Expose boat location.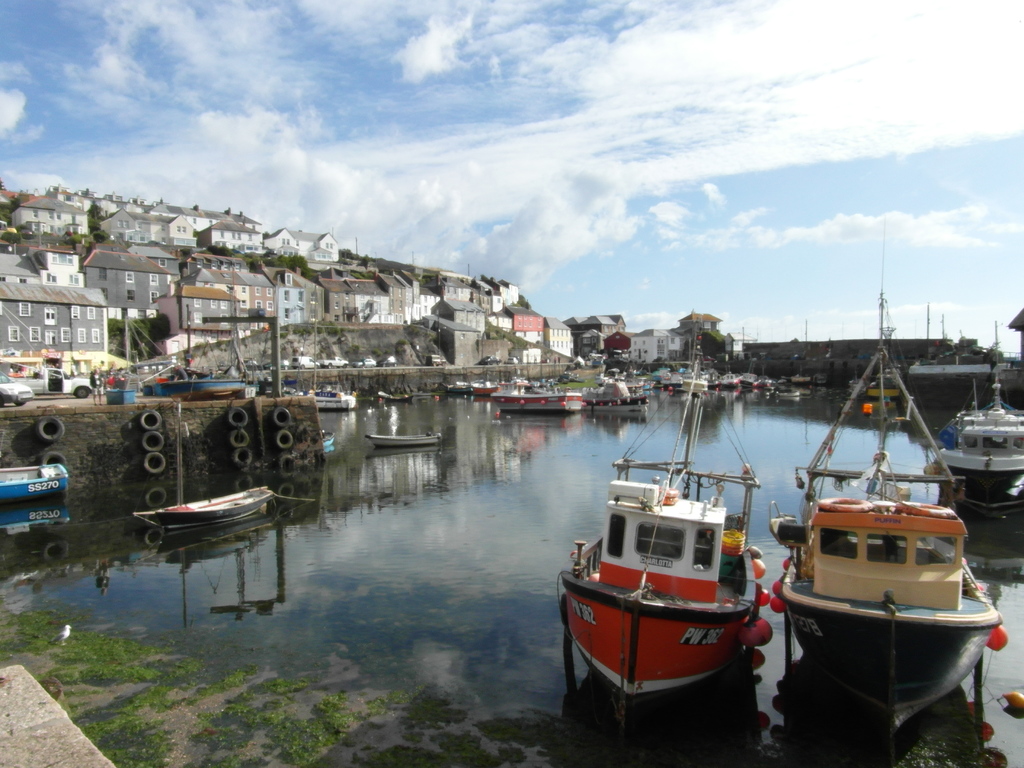
Exposed at [left=363, top=433, right=440, bottom=449].
